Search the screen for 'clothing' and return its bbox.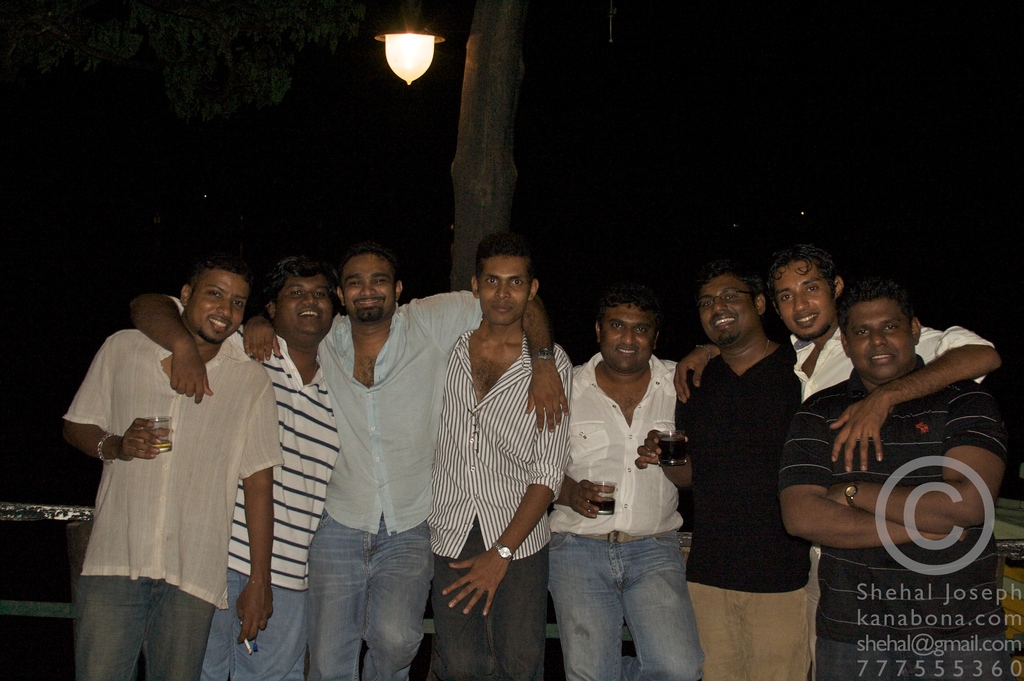
Found: 177/298/342/680.
